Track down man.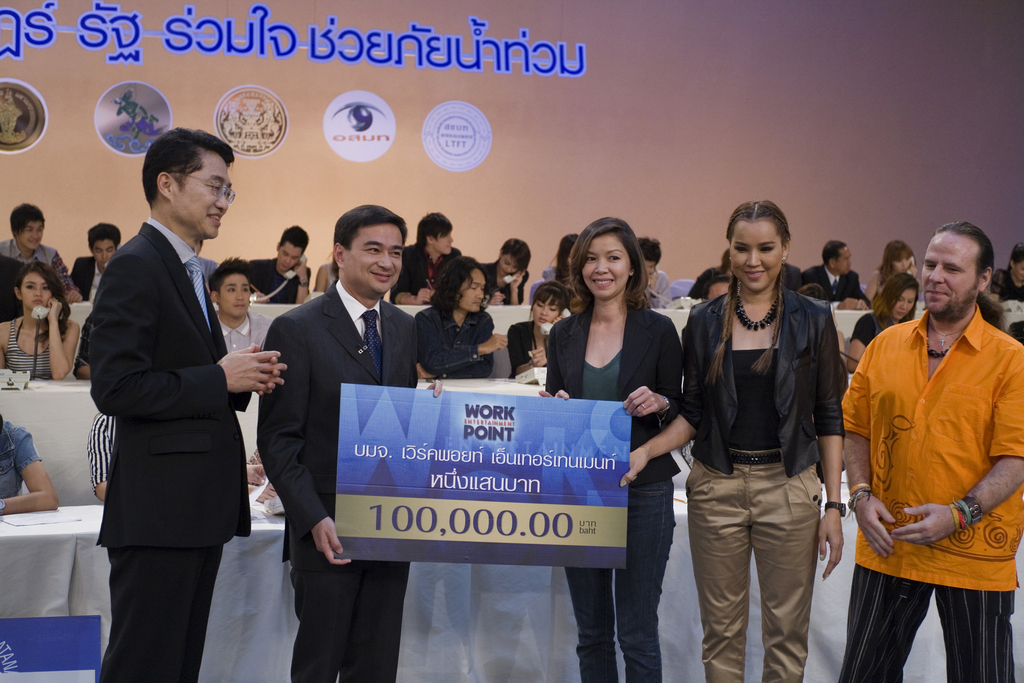
Tracked to bbox(838, 199, 1018, 682).
